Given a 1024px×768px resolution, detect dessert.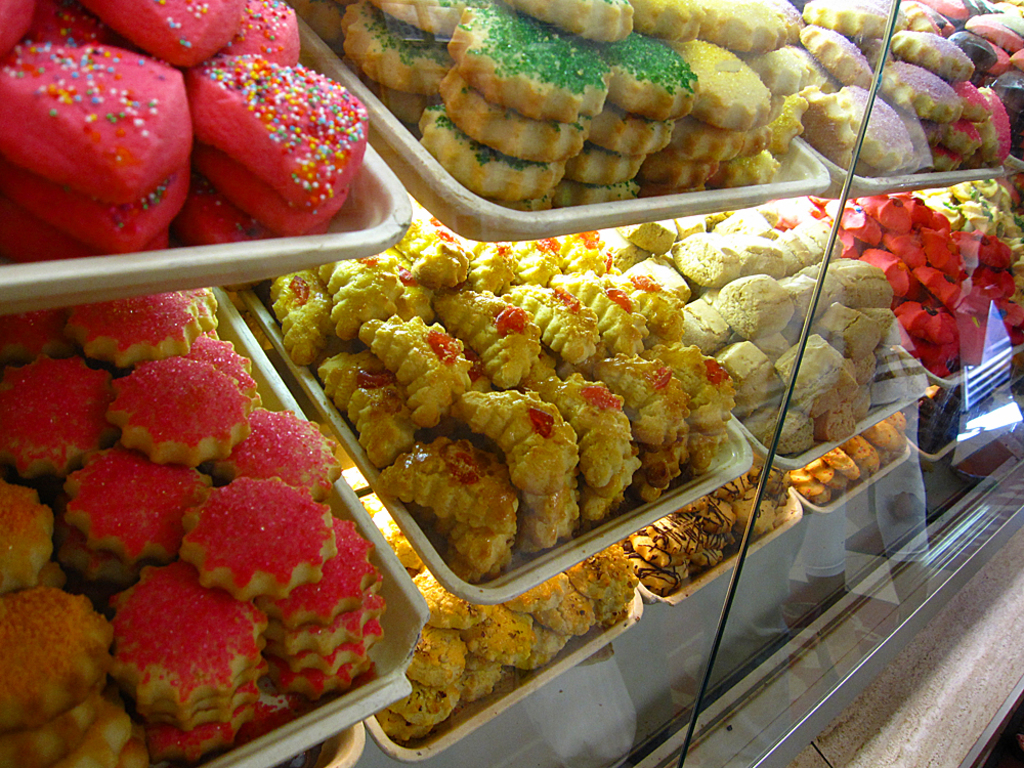
[left=499, top=577, right=569, bottom=617].
